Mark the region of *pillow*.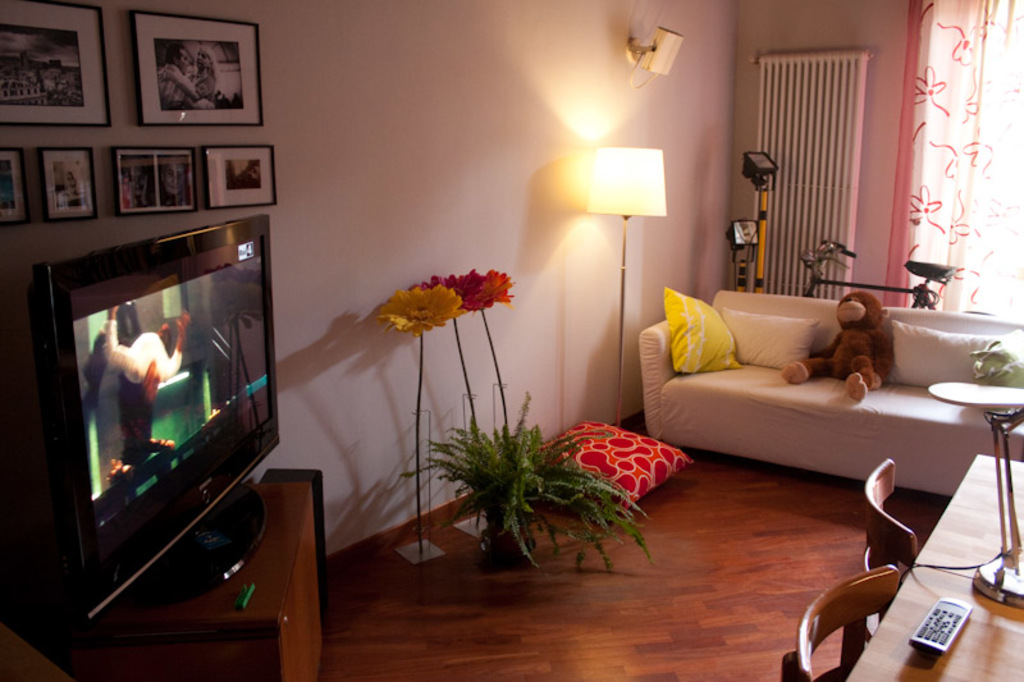
Region: 722/303/823/383.
